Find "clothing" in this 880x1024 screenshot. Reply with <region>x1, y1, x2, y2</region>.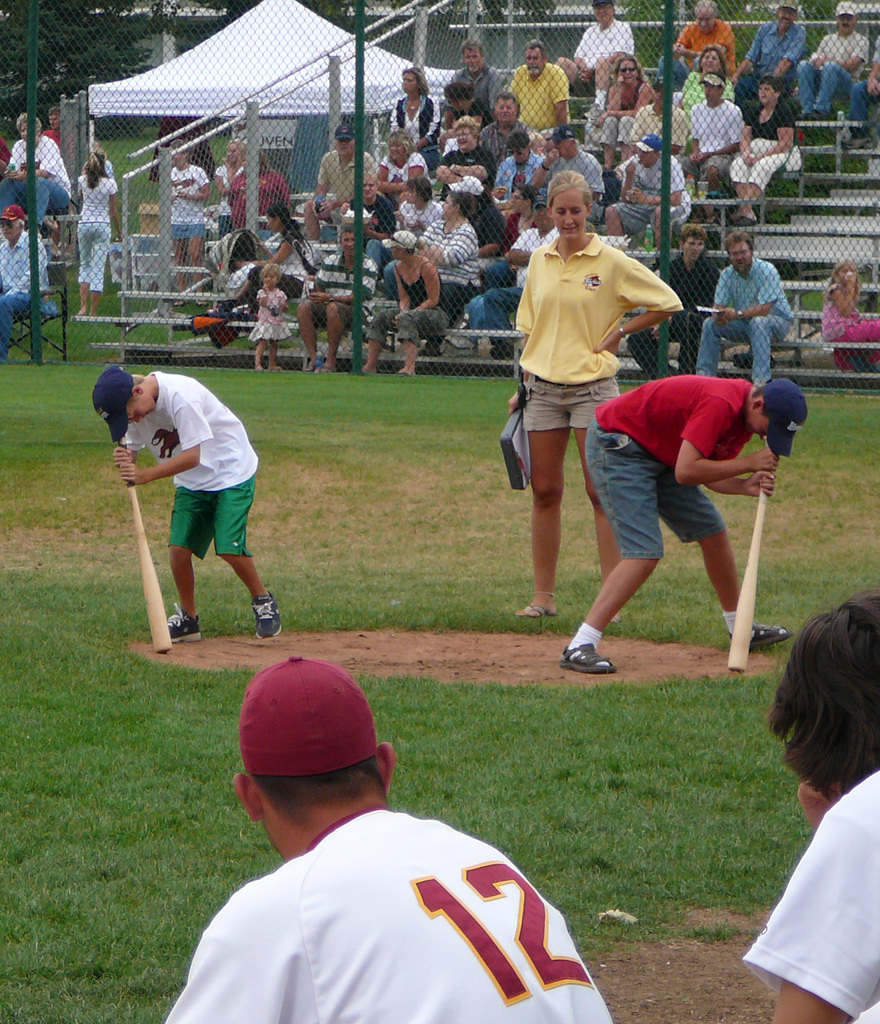
<region>816, 287, 877, 344</region>.
